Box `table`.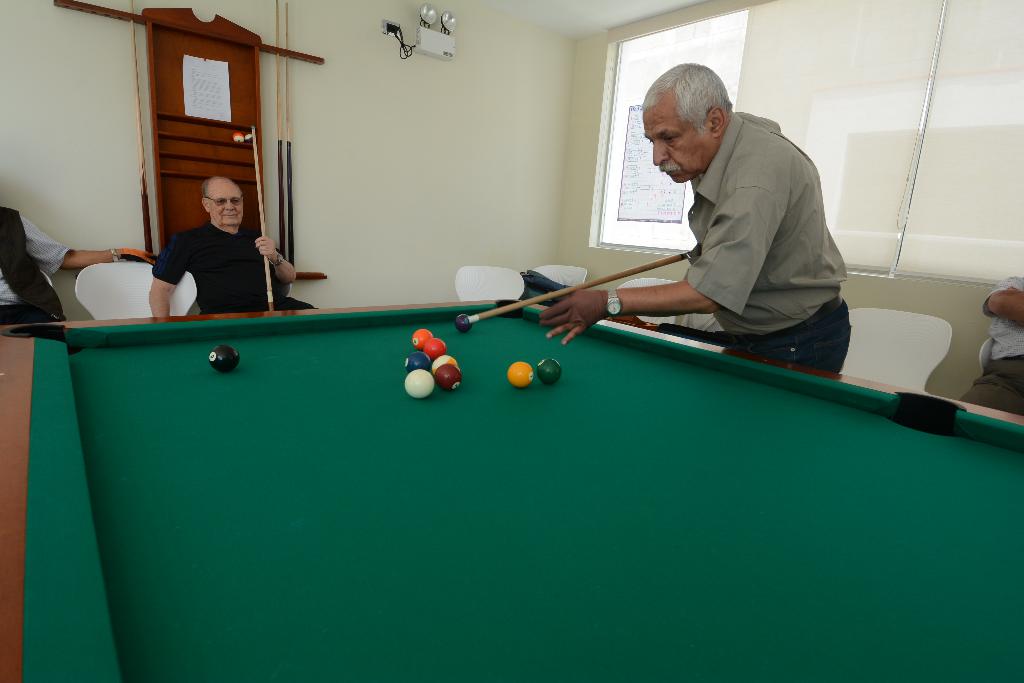
box=[0, 282, 1023, 682].
